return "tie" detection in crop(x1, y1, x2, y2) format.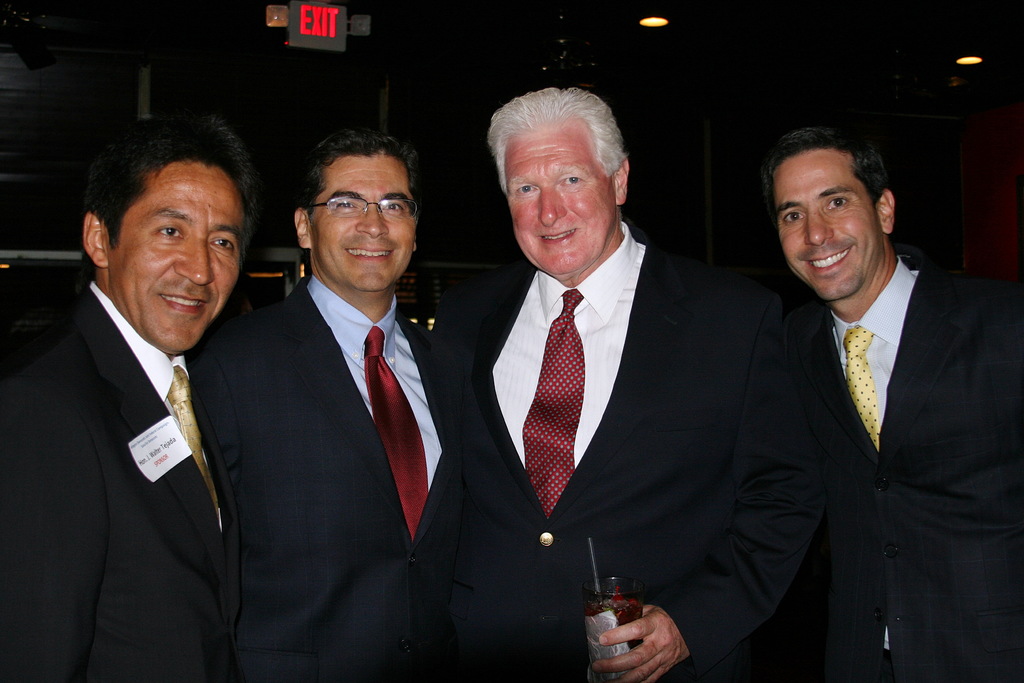
crop(521, 288, 583, 516).
